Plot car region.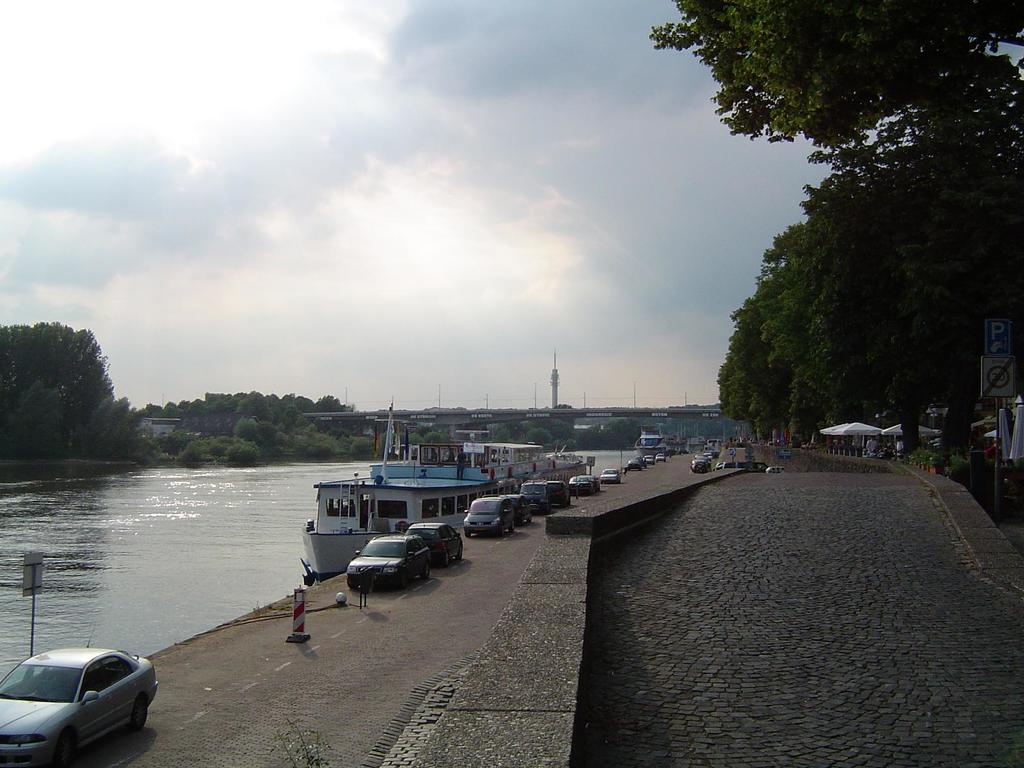
Plotted at box=[626, 458, 642, 476].
